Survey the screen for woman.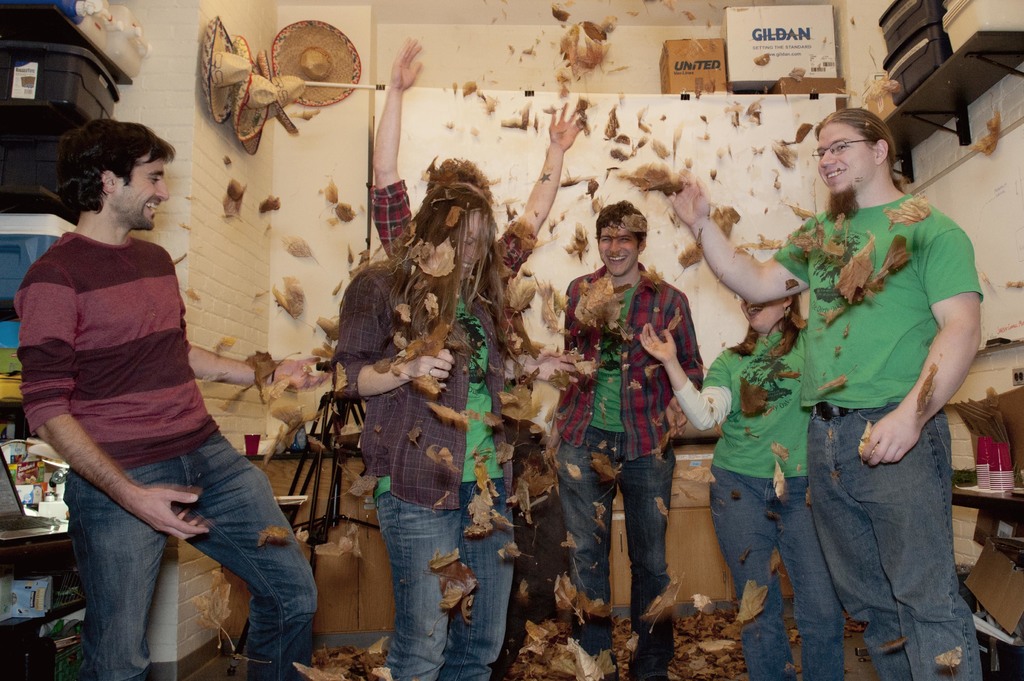
Survey found: <region>329, 186, 579, 680</region>.
